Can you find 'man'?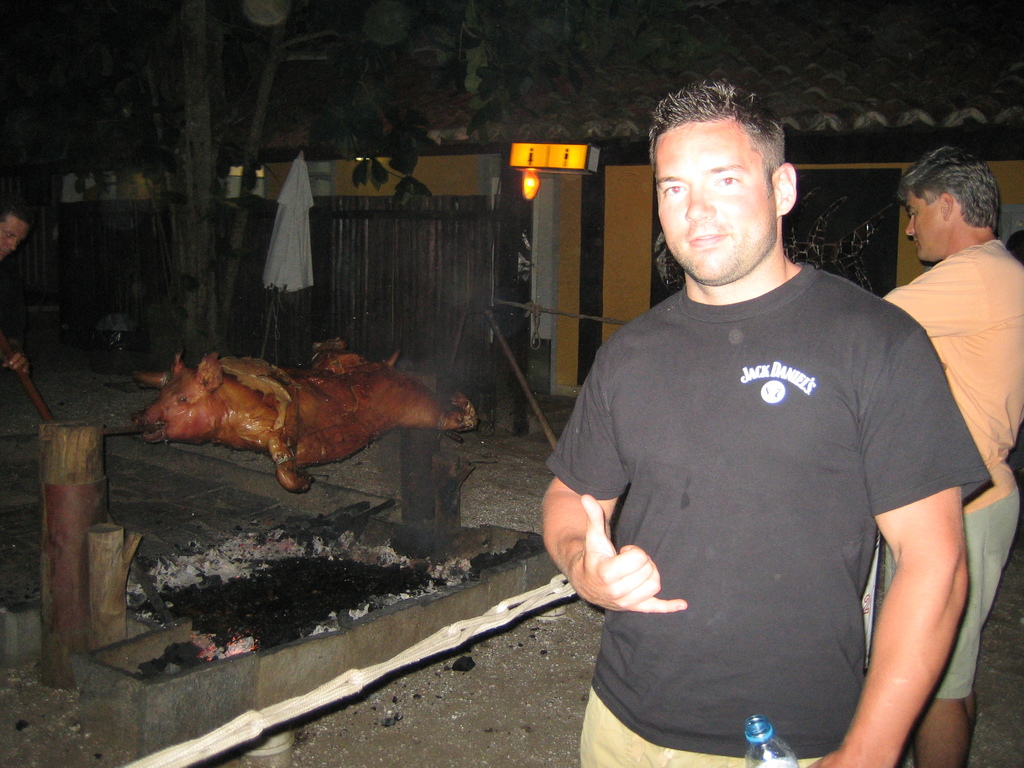
Yes, bounding box: x1=531 y1=86 x2=984 y2=751.
